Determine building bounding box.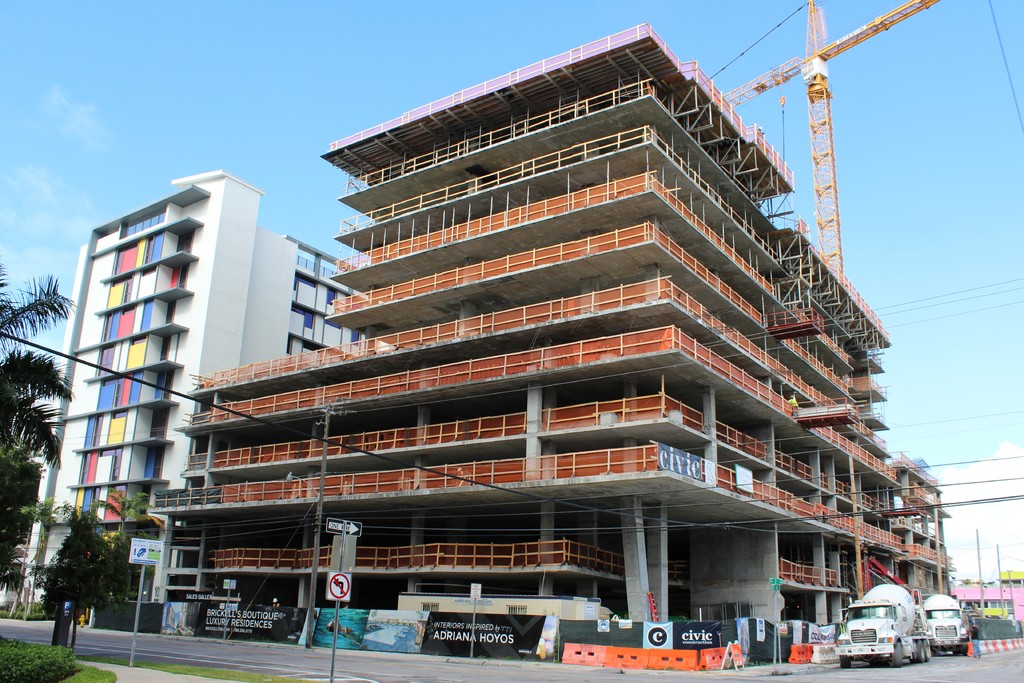
Determined: box=[19, 170, 368, 631].
